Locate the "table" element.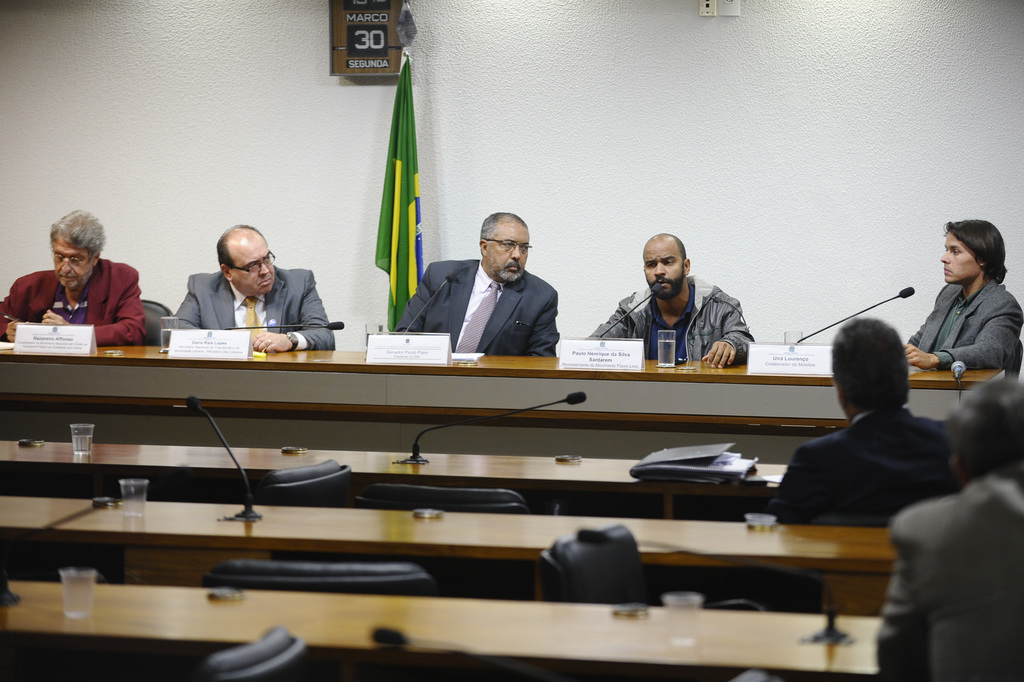
Element bbox: detection(3, 588, 884, 679).
